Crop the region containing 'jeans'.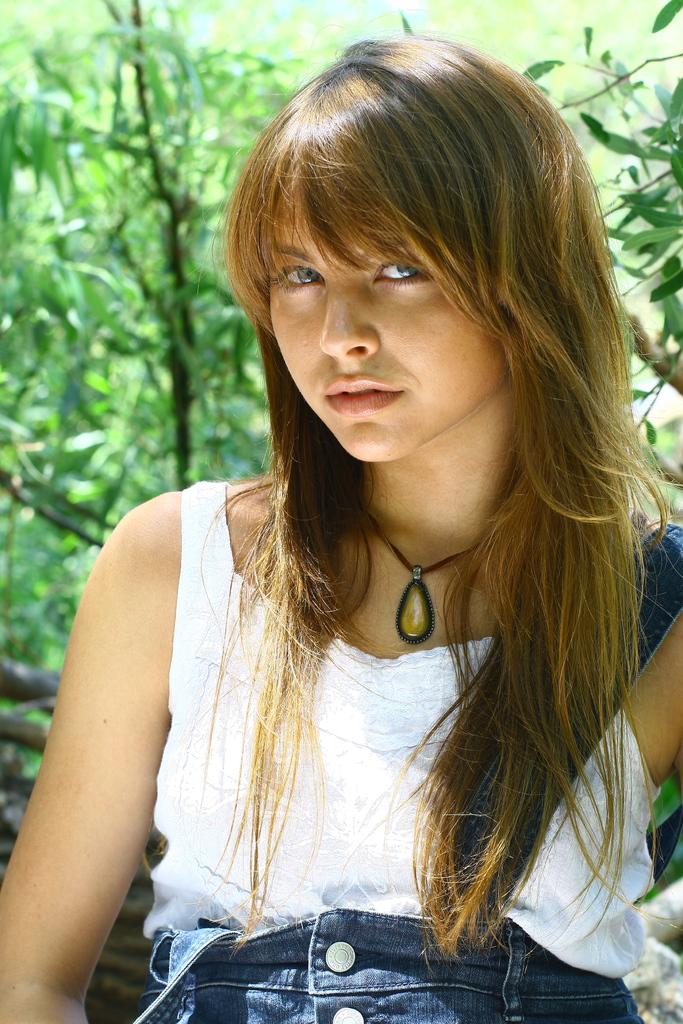
Crop region: Rect(628, 524, 682, 685).
